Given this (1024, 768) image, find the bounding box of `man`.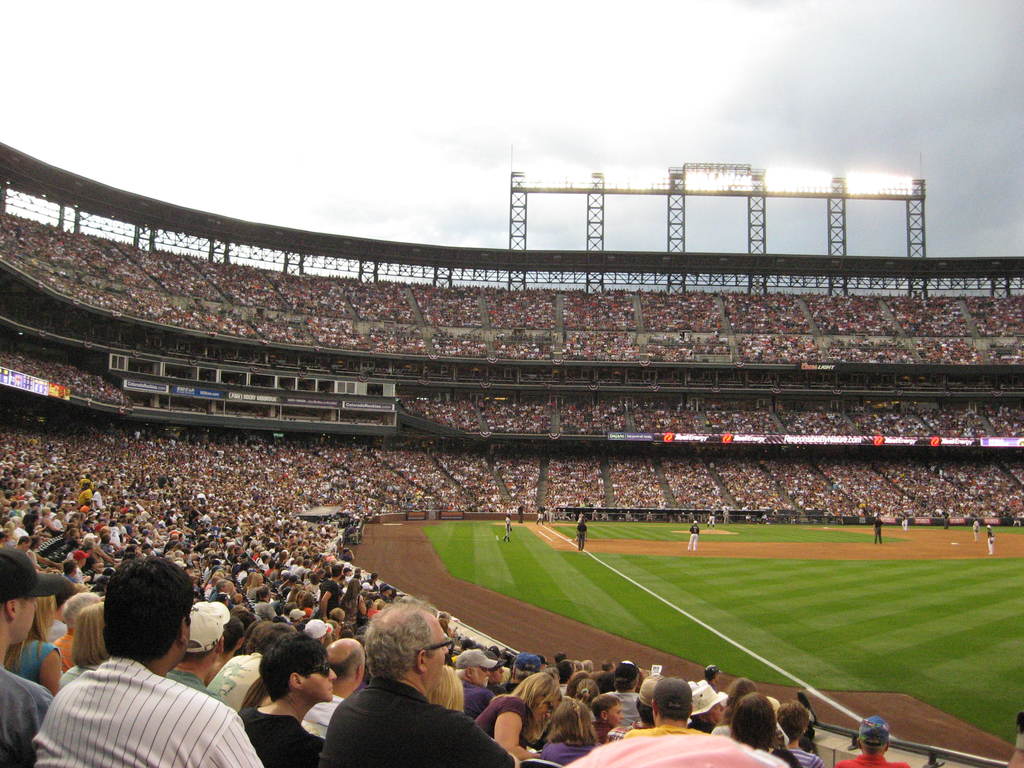
305,637,349,738.
